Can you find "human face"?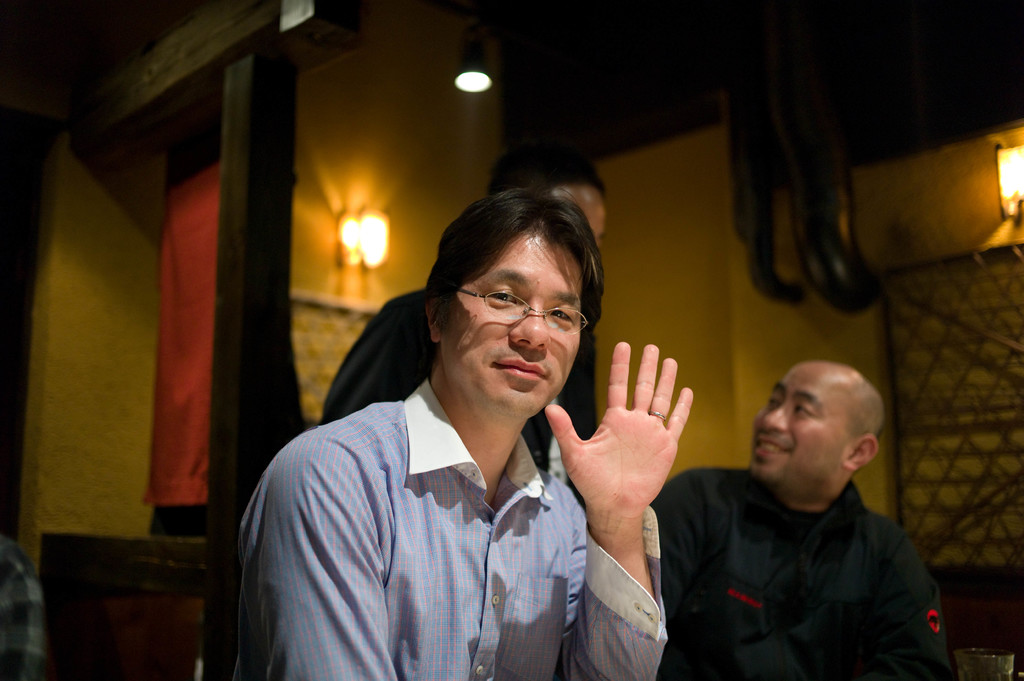
Yes, bounding box: l=436, t=227, r=580, b=417.
